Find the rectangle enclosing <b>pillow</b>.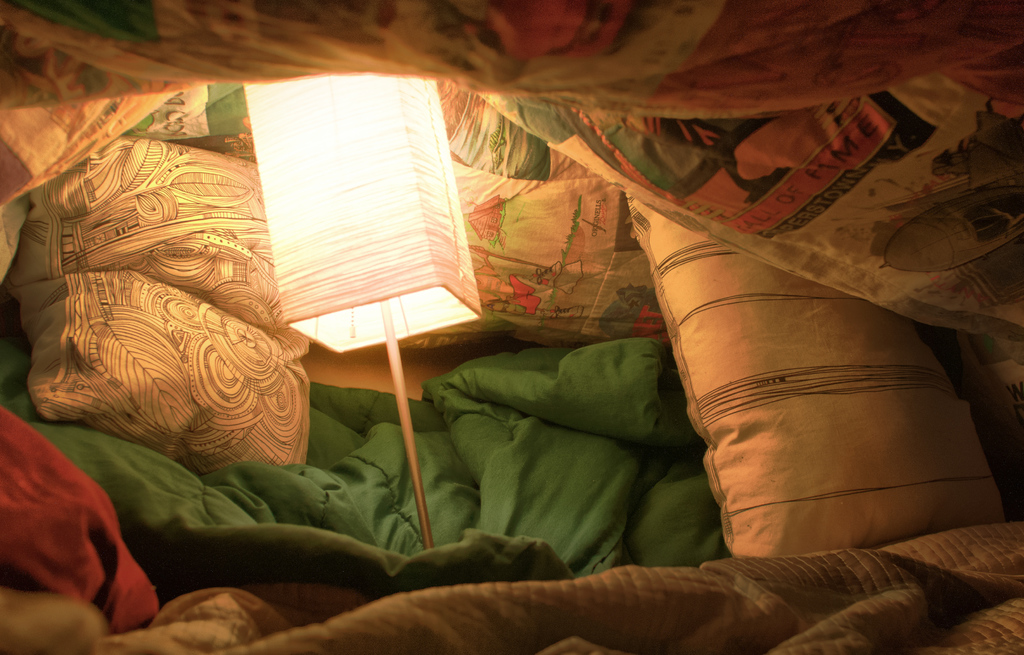
crop(436, 161, 705, 350).
